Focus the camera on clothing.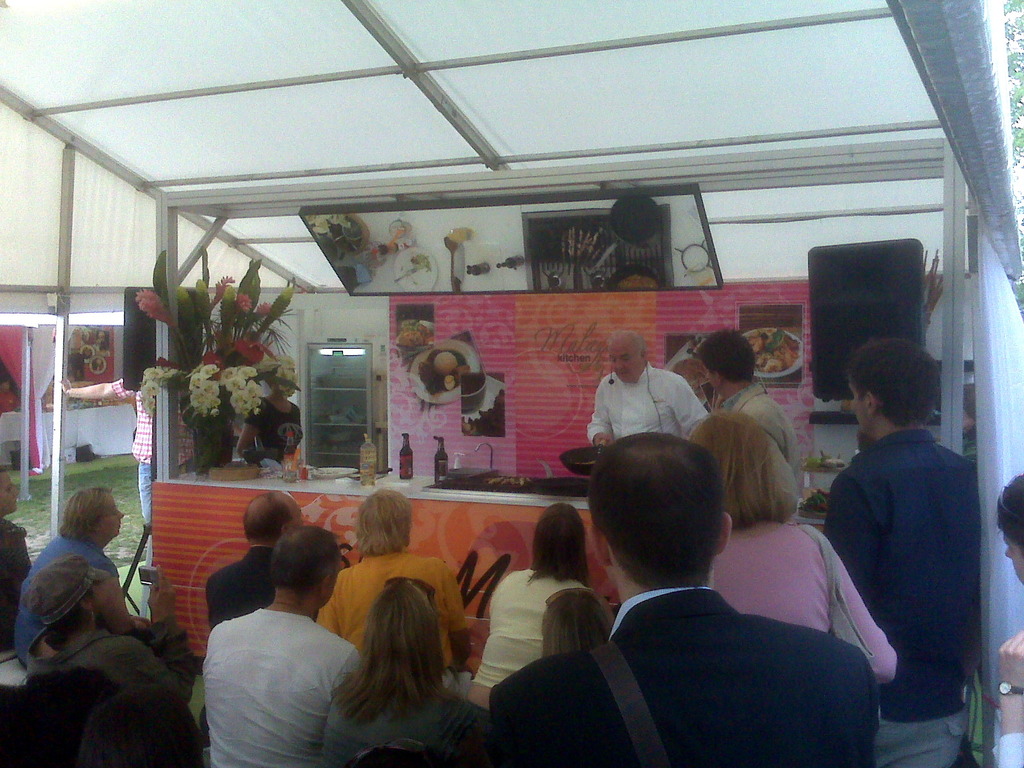
Focus region: <bbox>198, 540, 287, 733</bbox>.
